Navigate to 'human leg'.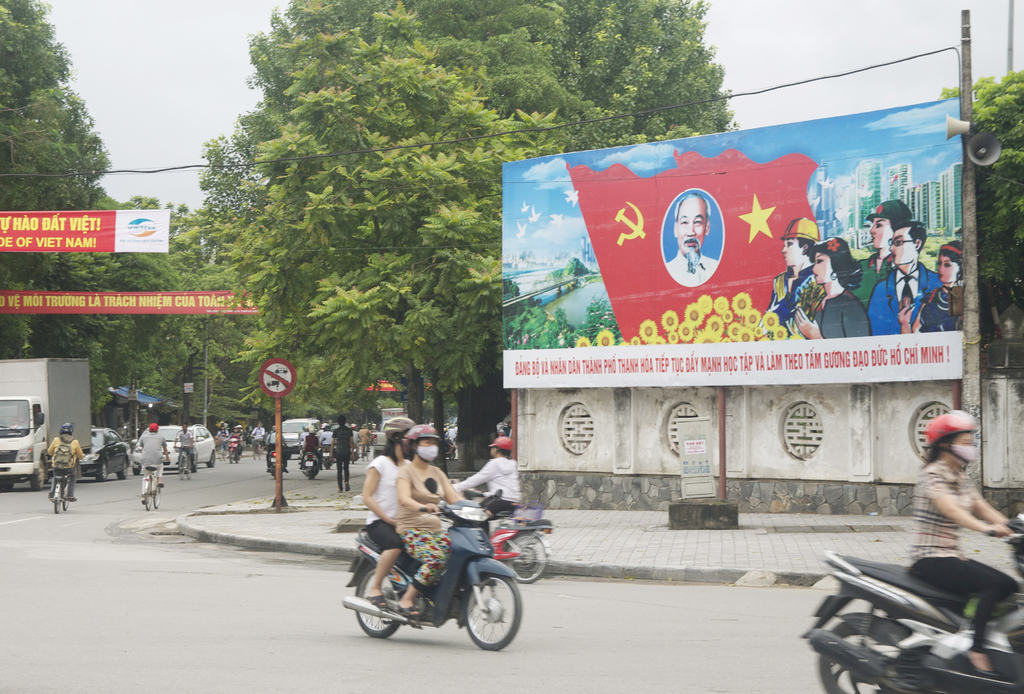
Navigation target: 68,465,76,500.
